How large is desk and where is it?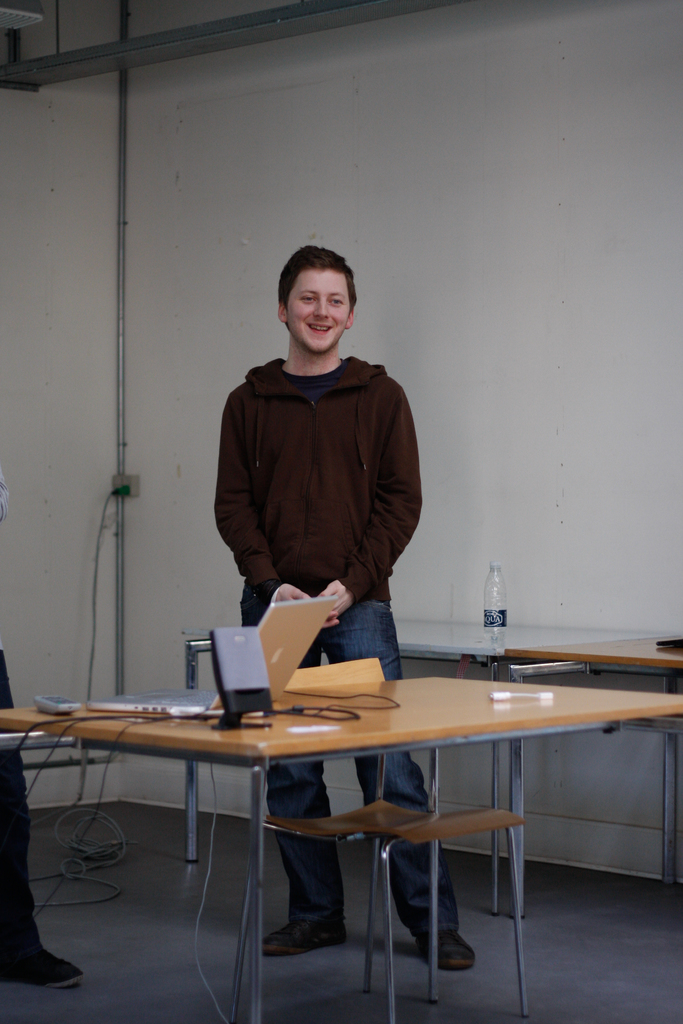
Bounding box: <region>22, 652, 641, 1000</region>.
